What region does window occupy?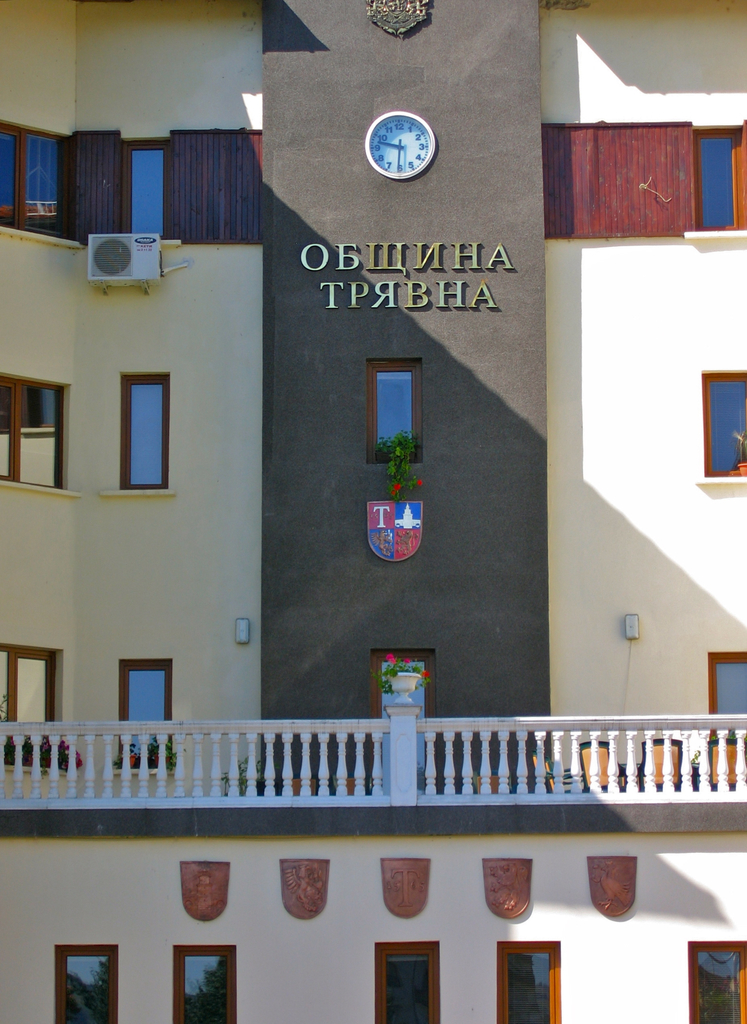
BBox(121, 371, 168, 490).
